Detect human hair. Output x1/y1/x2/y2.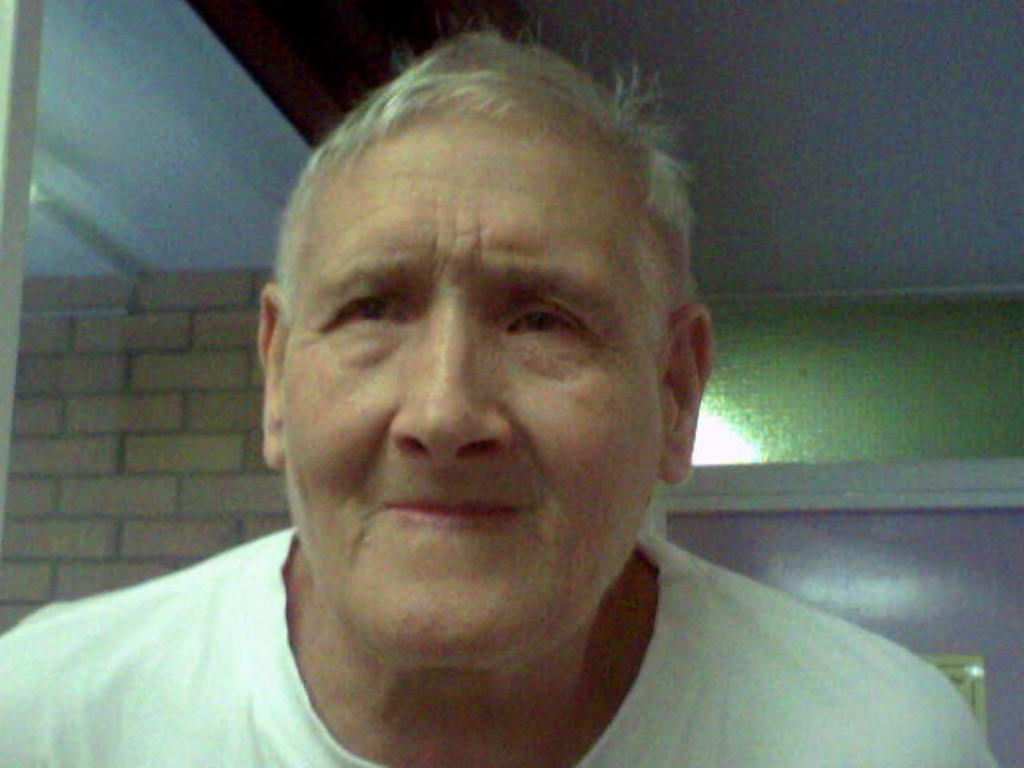
277/24/699/432.
